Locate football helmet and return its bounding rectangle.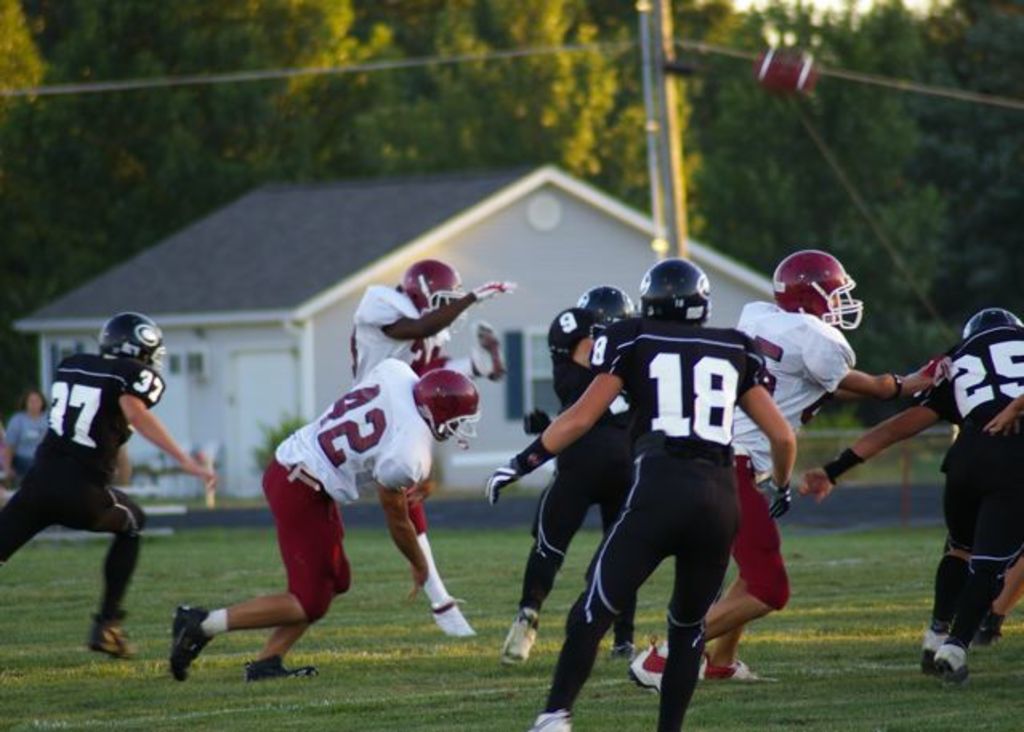
<box>396,266,471,319</box>.
